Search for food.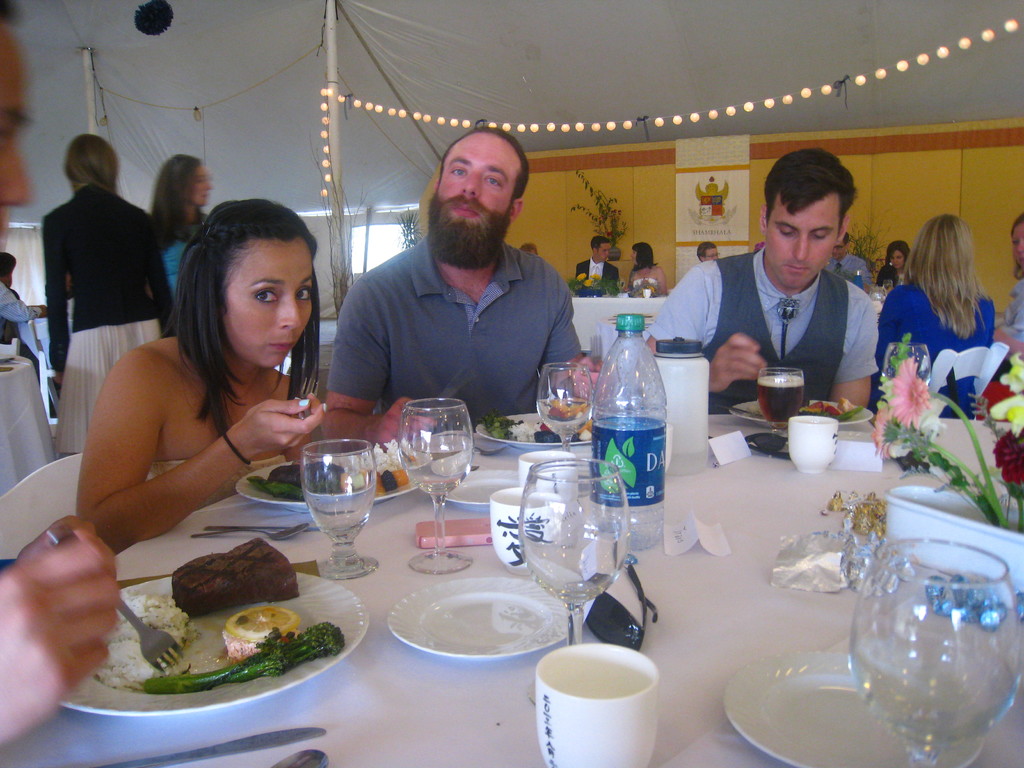
Found at region(253, 474, 306, 502).
